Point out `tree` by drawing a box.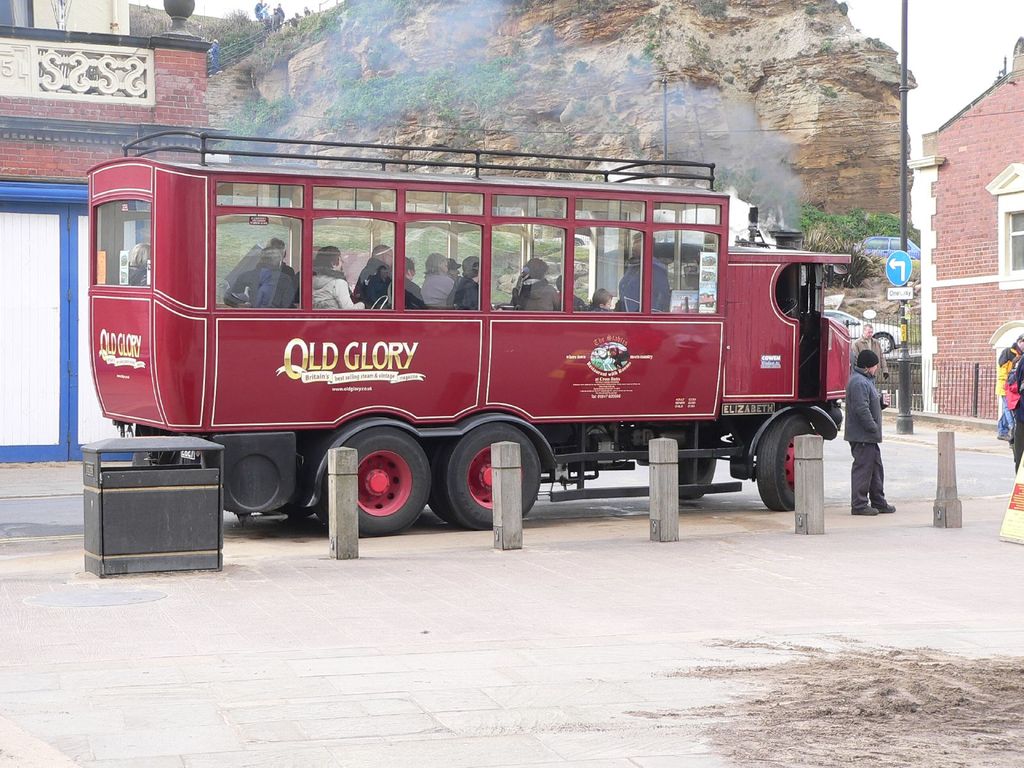
bbox=[785, 197, 901, 291].
